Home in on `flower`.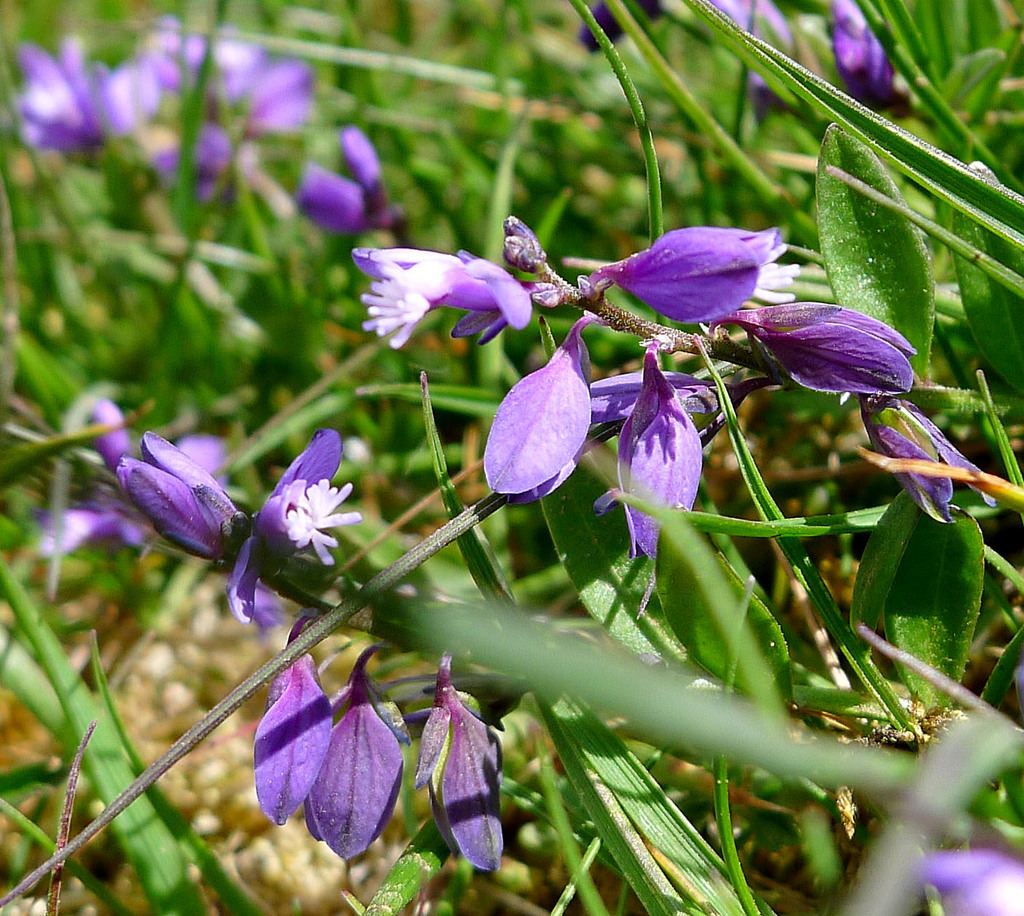
Homed in at [x1=617, y1=347, x2=701, y2=574].
